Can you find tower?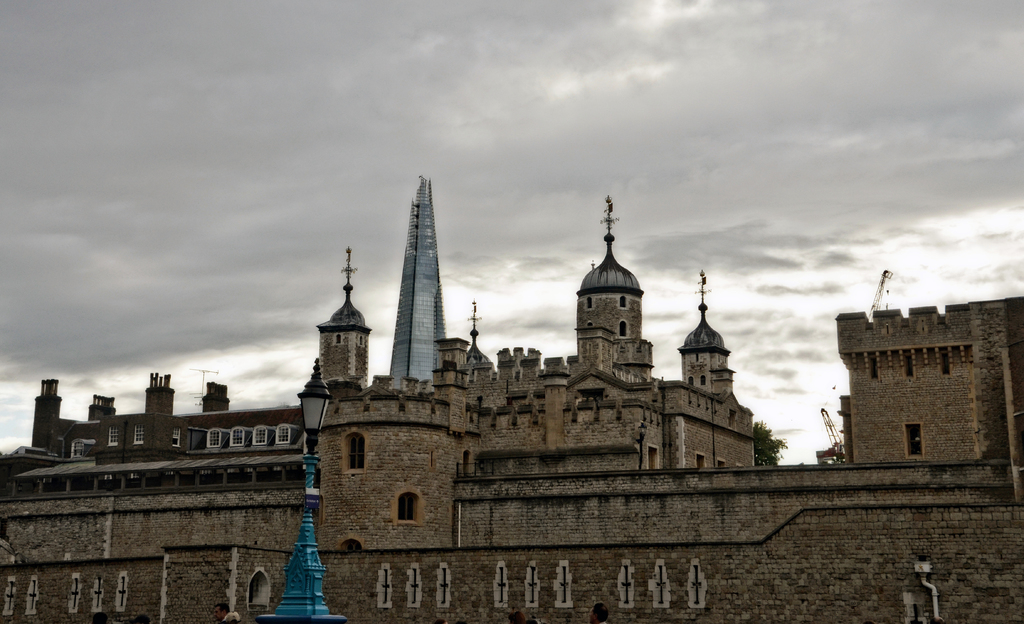
Yes, bounding box: crop(324, 236, 374, 400).
